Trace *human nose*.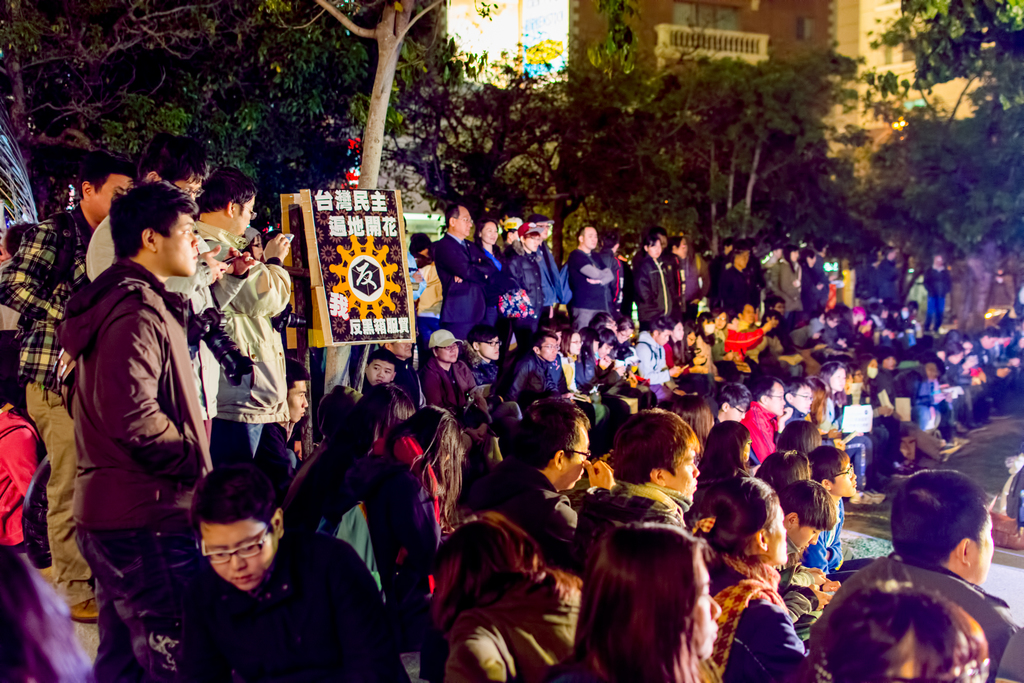
Traced to select_region(228, 553, 250, 570).
